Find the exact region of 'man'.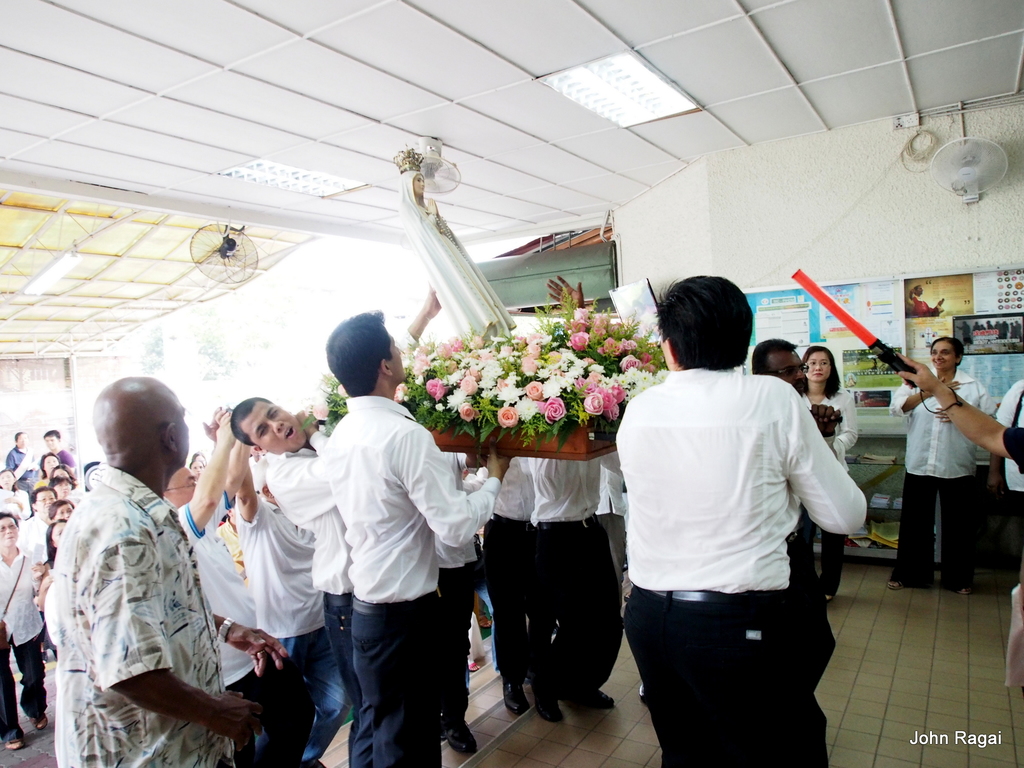
Exact region: (0, 512, 49, 750).
